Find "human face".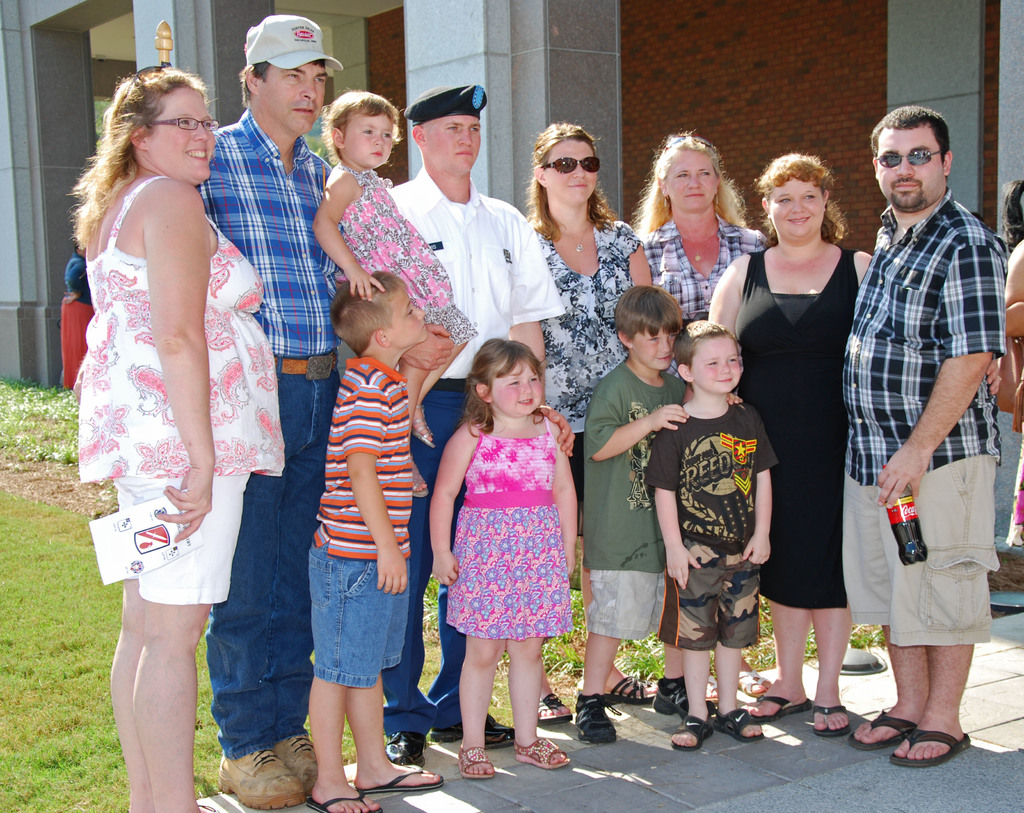
<box>261,68,326,133</box>.
